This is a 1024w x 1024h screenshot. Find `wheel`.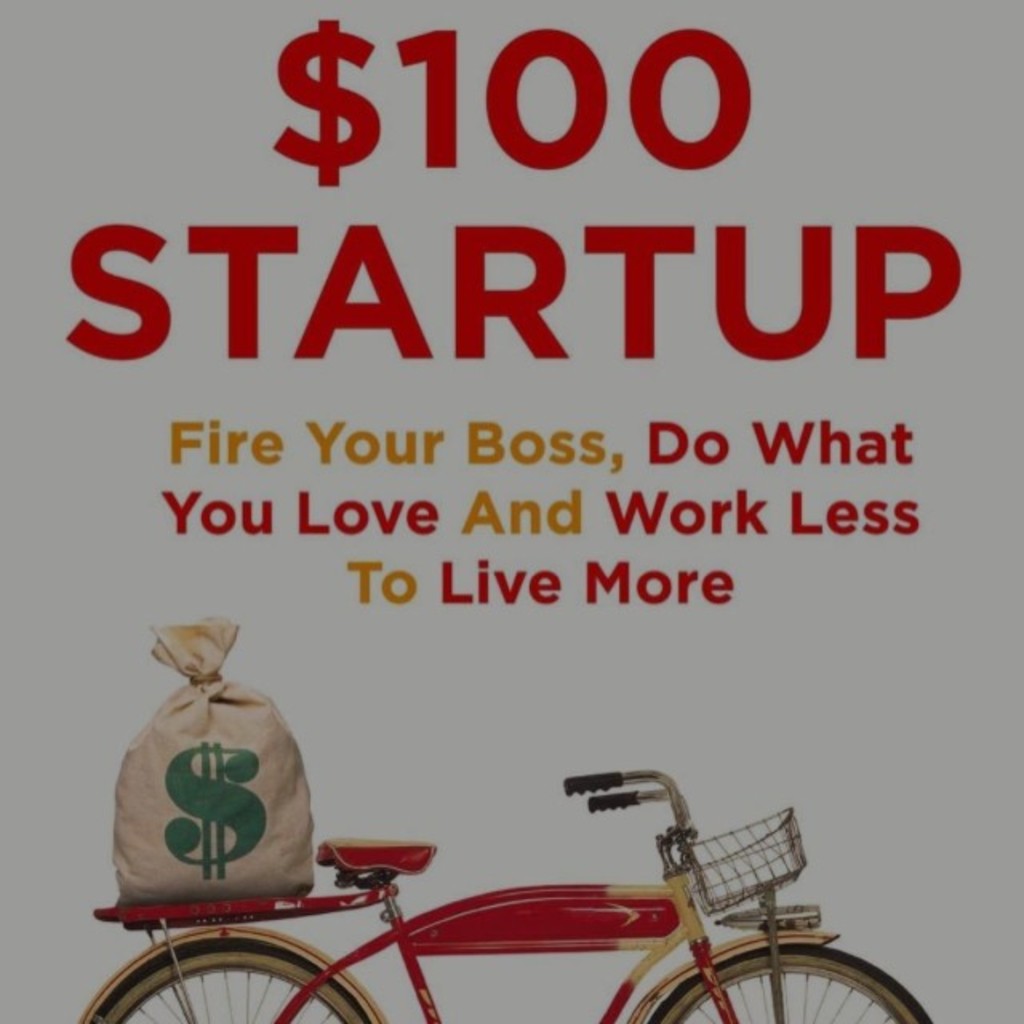
Bounding box: bbox(653, 944, 923, 1022).
